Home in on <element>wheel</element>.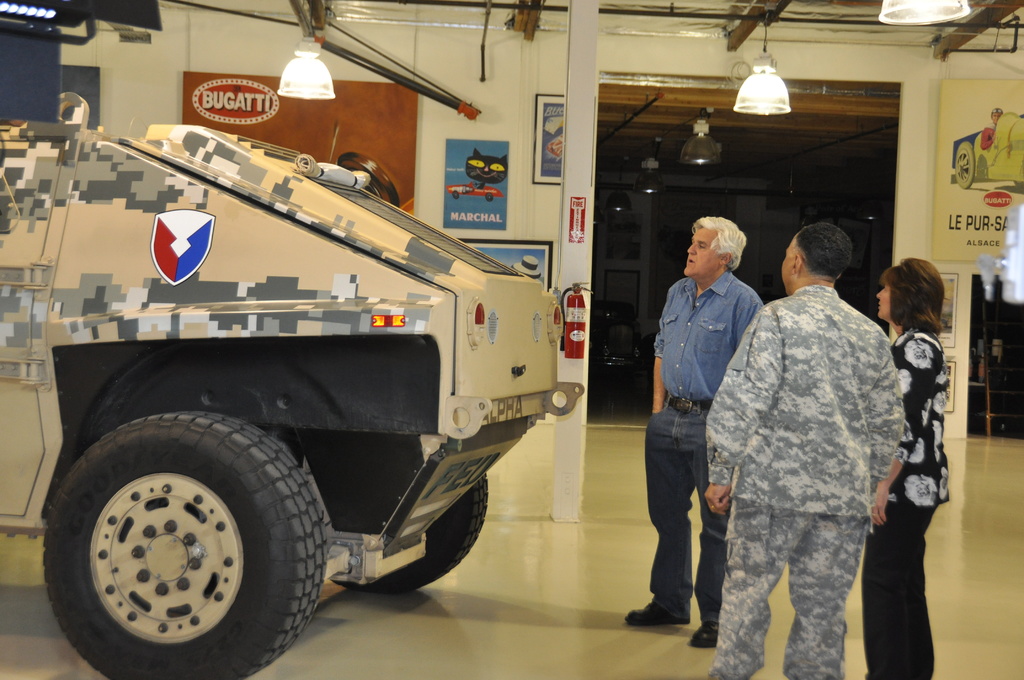
Homed in at box=[1014, 181, 1023, 188].
